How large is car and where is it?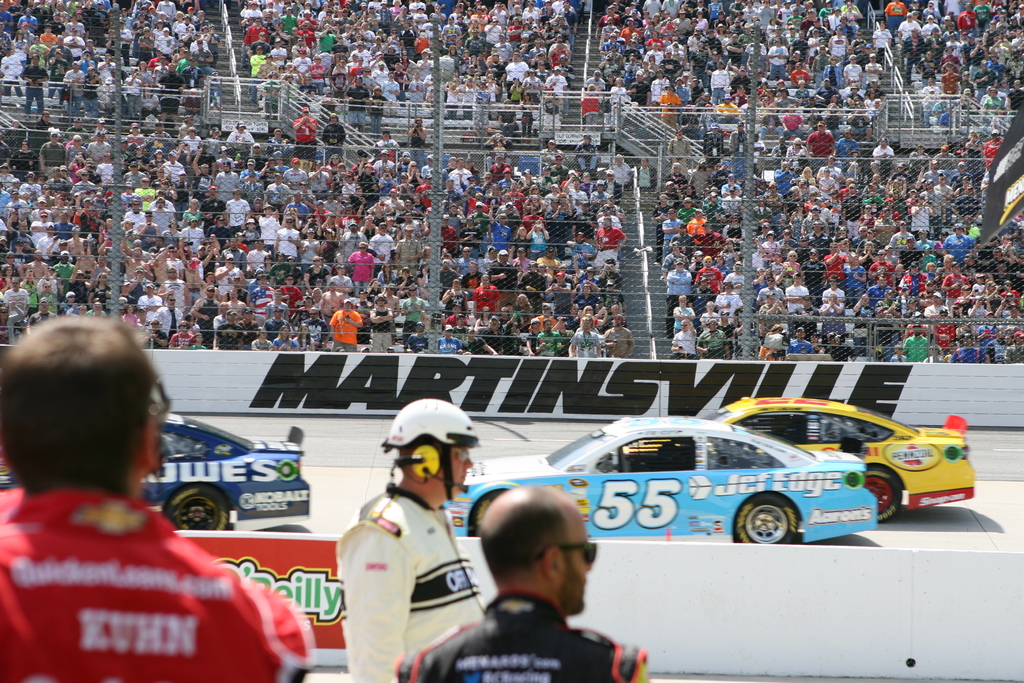
Bounding box: <region>0, 414, 307, 536</region>.
